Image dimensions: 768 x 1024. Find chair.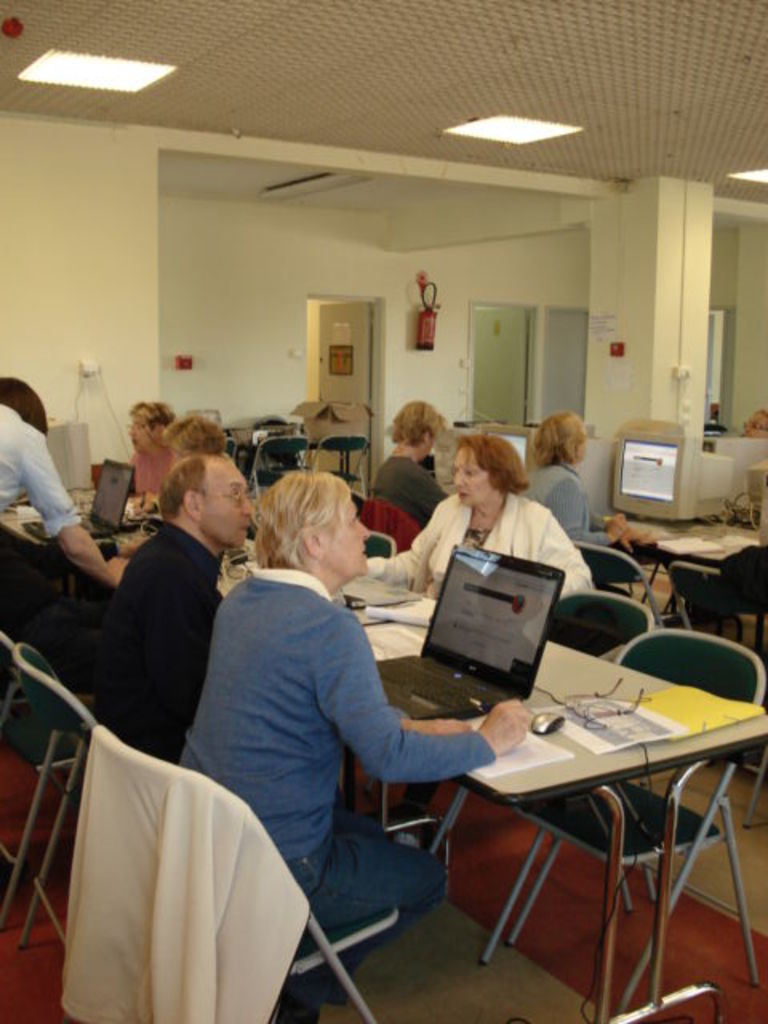
0,622,112,925.
